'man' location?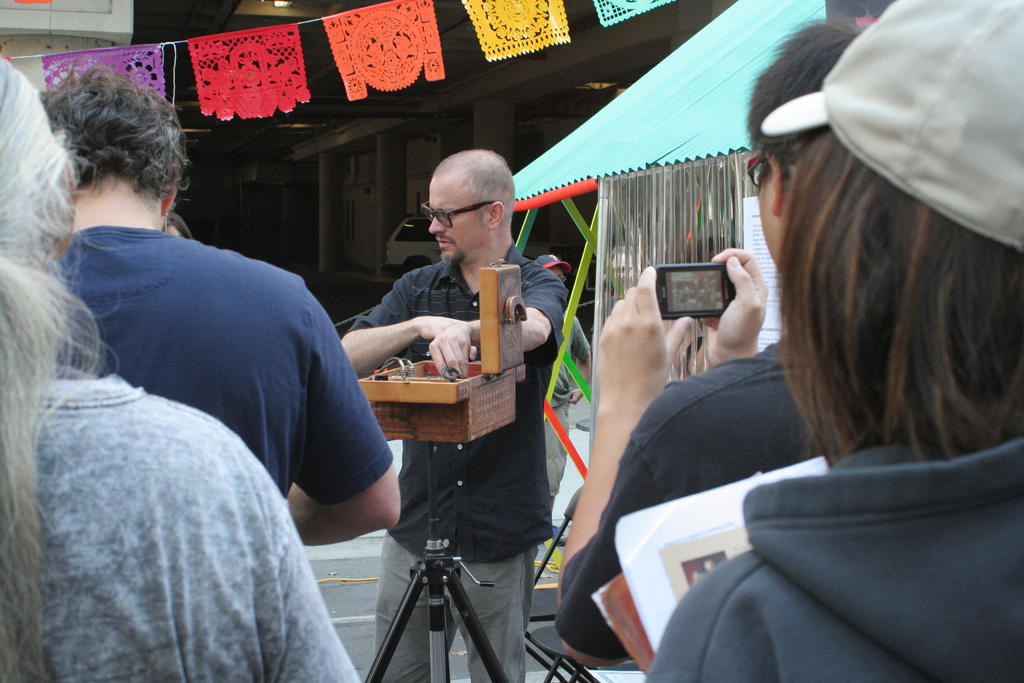
600/242/648/301
